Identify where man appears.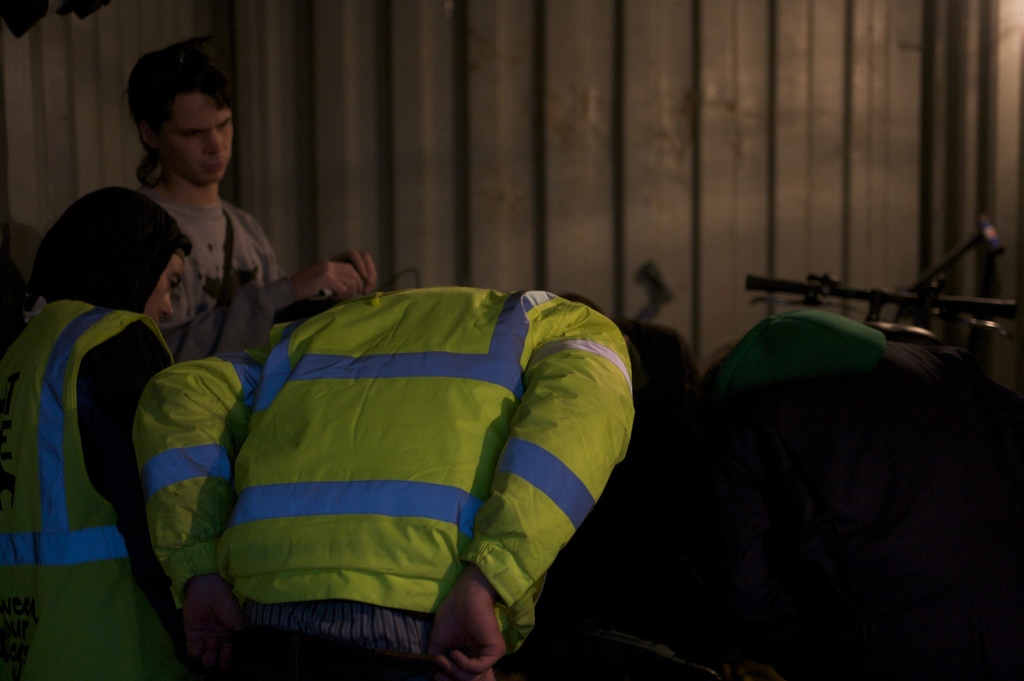
Appears at {"left": 133, "top": 286, "right": 636, "bottom": 680}.
